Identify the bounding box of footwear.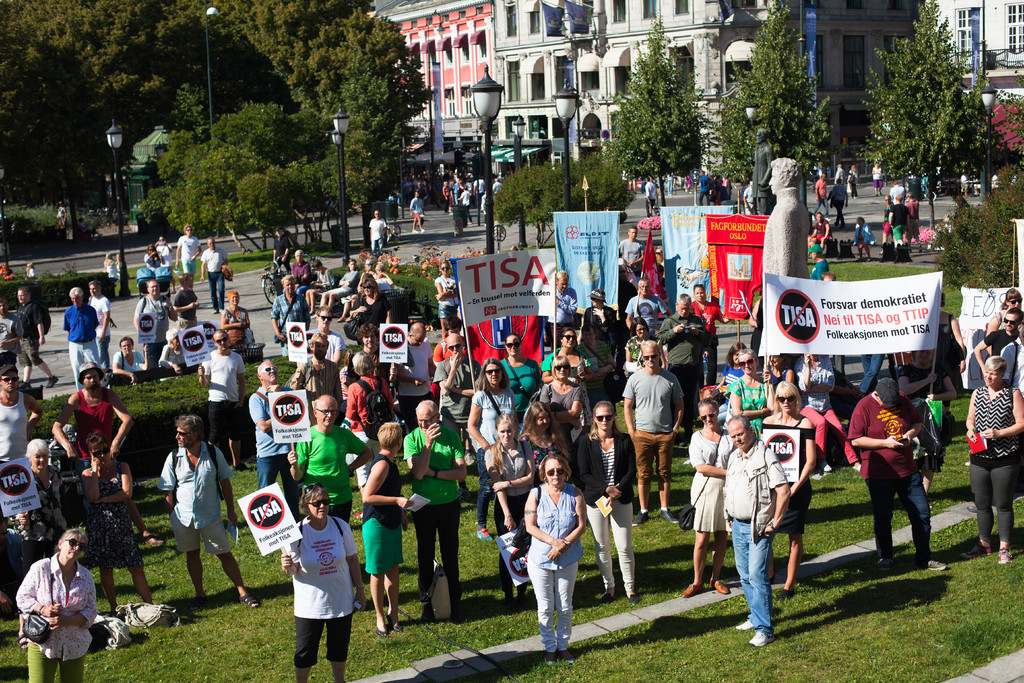
x1=235 y1=593 x2=261 y2=611.
